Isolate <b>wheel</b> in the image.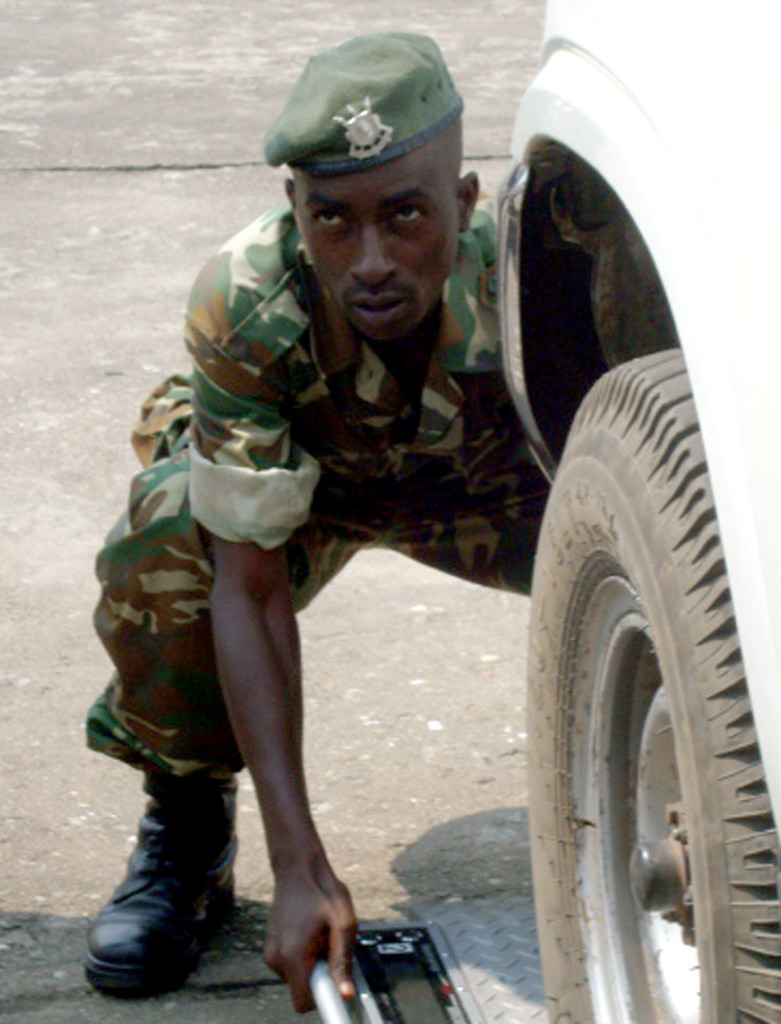
Isolated region: bbox=(529, 352, 746, 1010).
